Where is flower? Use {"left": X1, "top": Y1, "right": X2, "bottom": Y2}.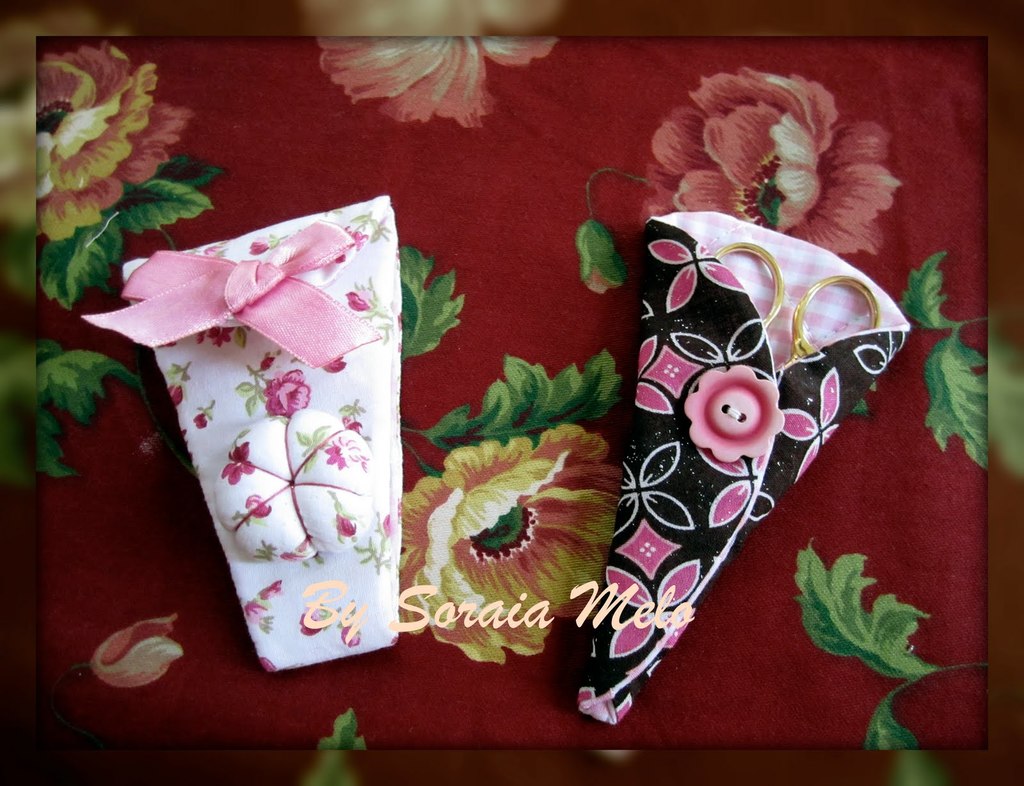
{"left": 318, "top": 31, "right": 556, "bottom": 120}.
